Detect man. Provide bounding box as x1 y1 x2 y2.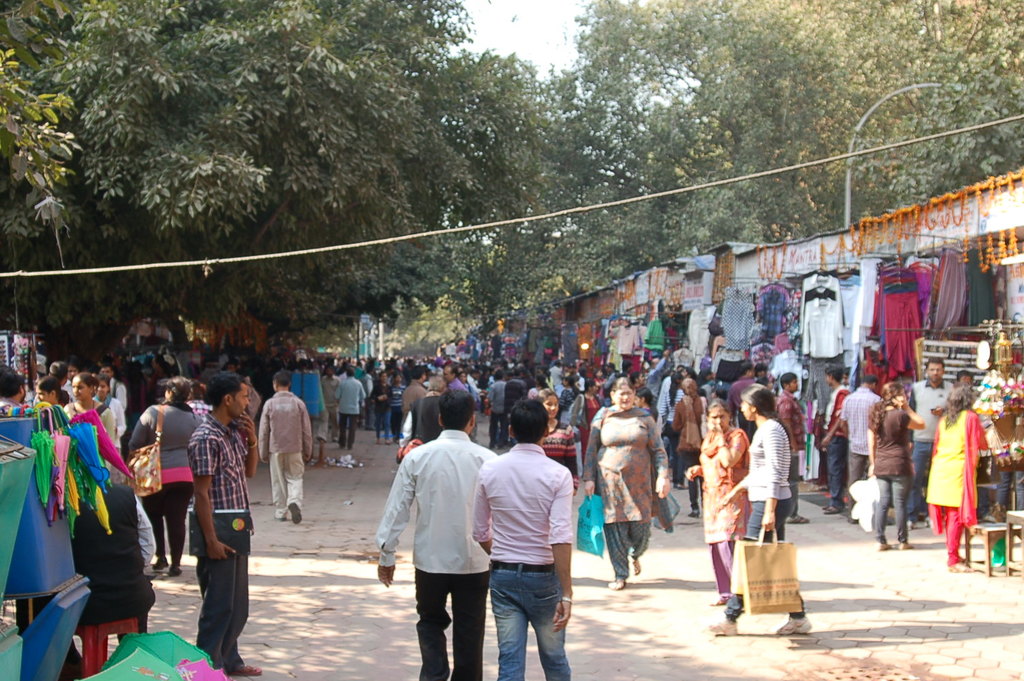
442 364 469 393.
